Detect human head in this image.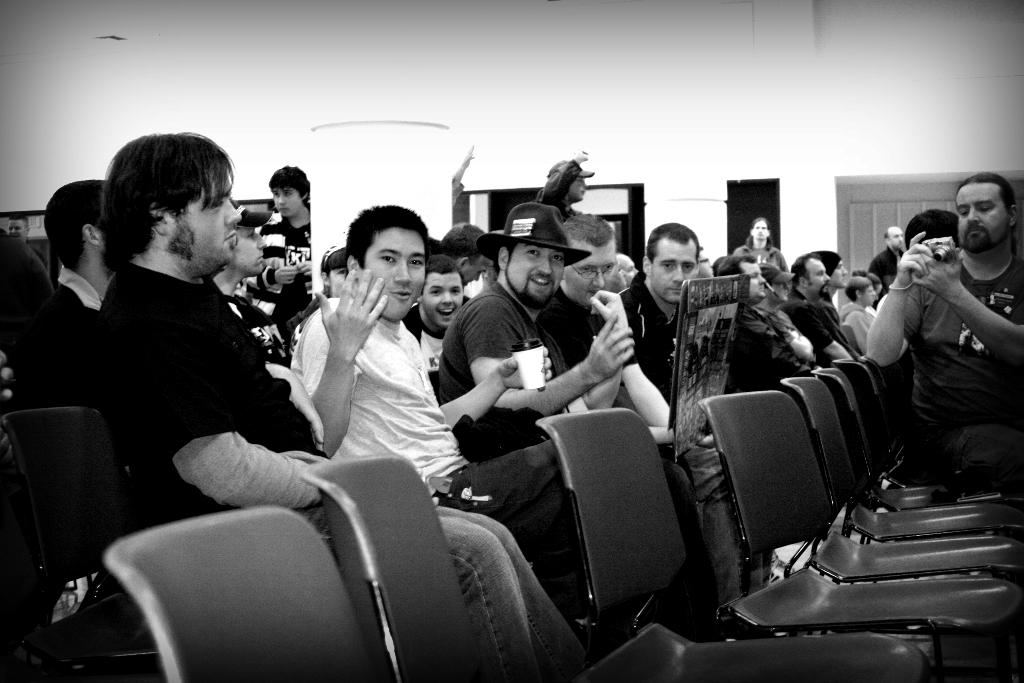
Detection: bbox=(643, 224, 700, 299).
